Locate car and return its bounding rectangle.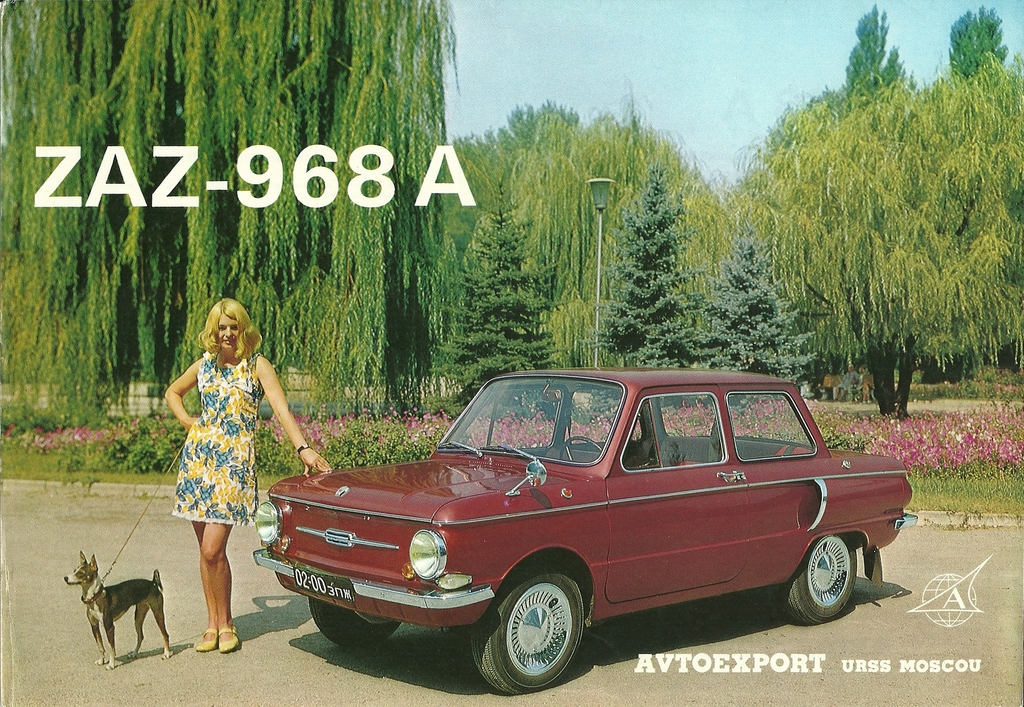
253/364/916/699.
